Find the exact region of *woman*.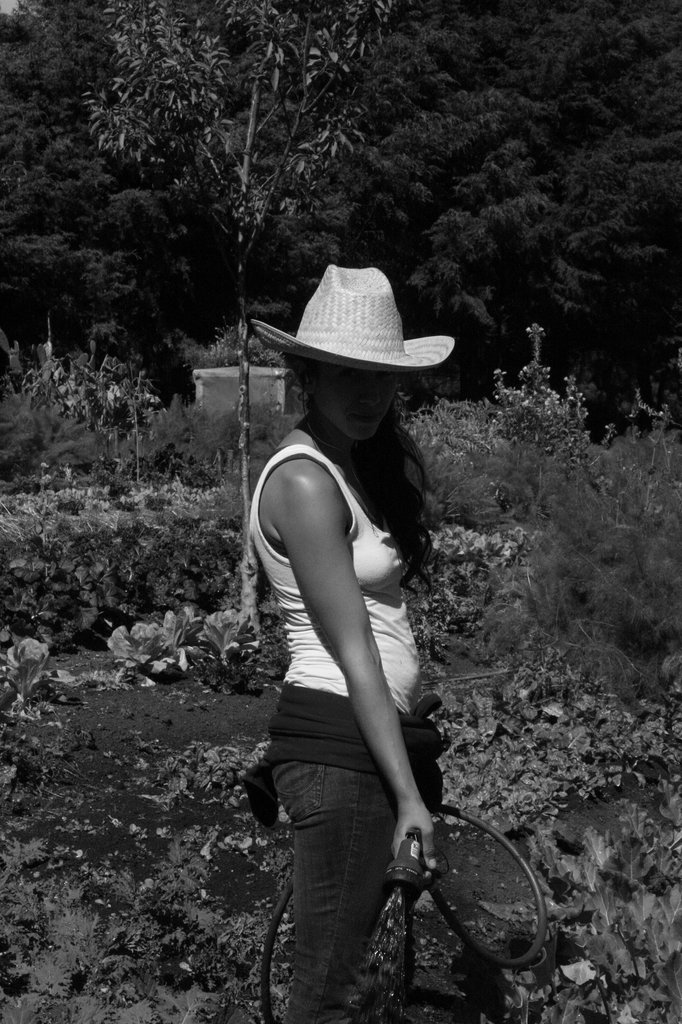
Exact region: {"left": 204, "top": 271, "right": 461, "bottom": 1010}.
